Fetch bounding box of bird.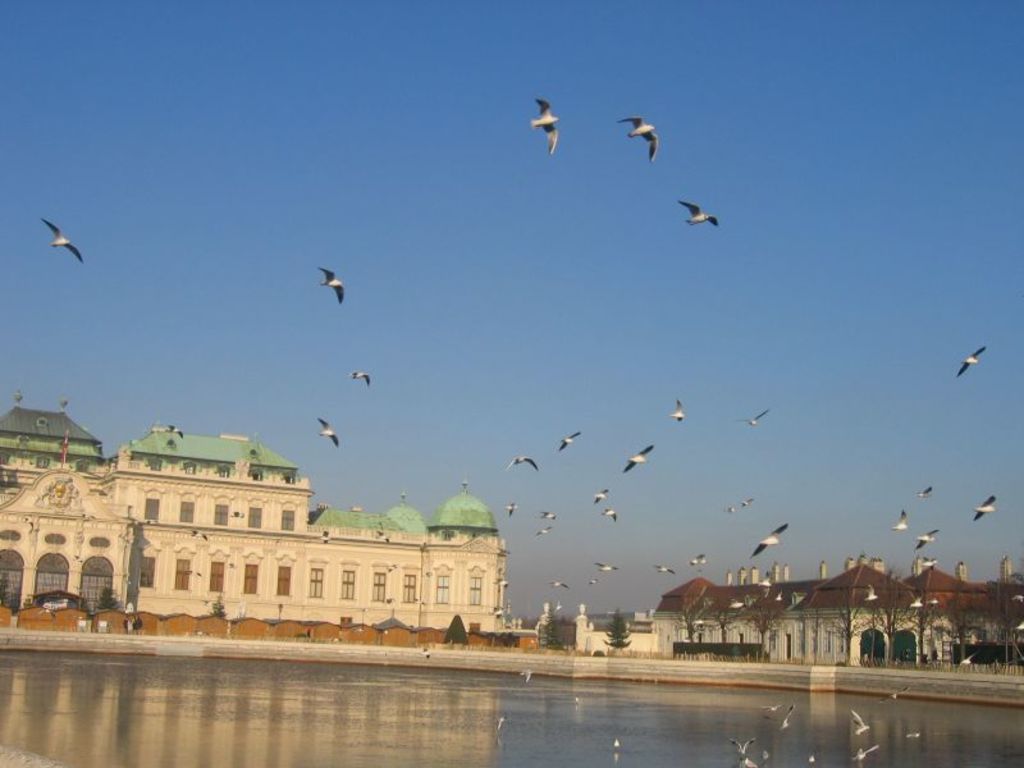
Bbox: {"left": 727, "top": 731, "right": 758, "bottom": 763}.
